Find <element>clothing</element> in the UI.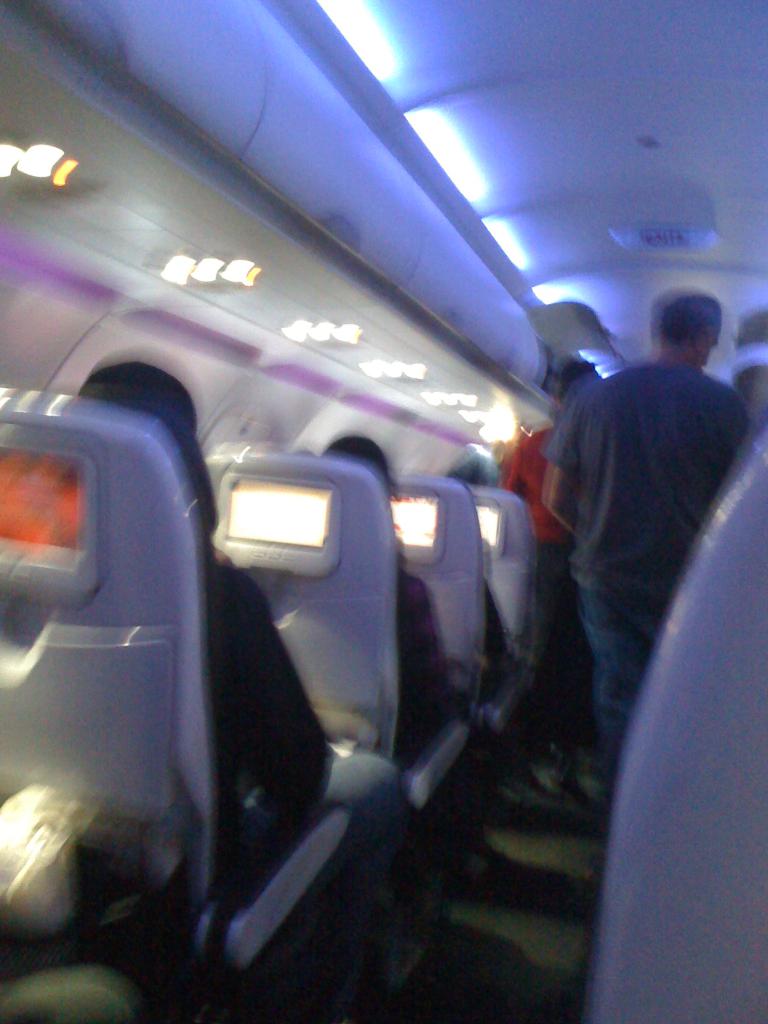
UI element at bbox=[501, 423, 577, 746].
